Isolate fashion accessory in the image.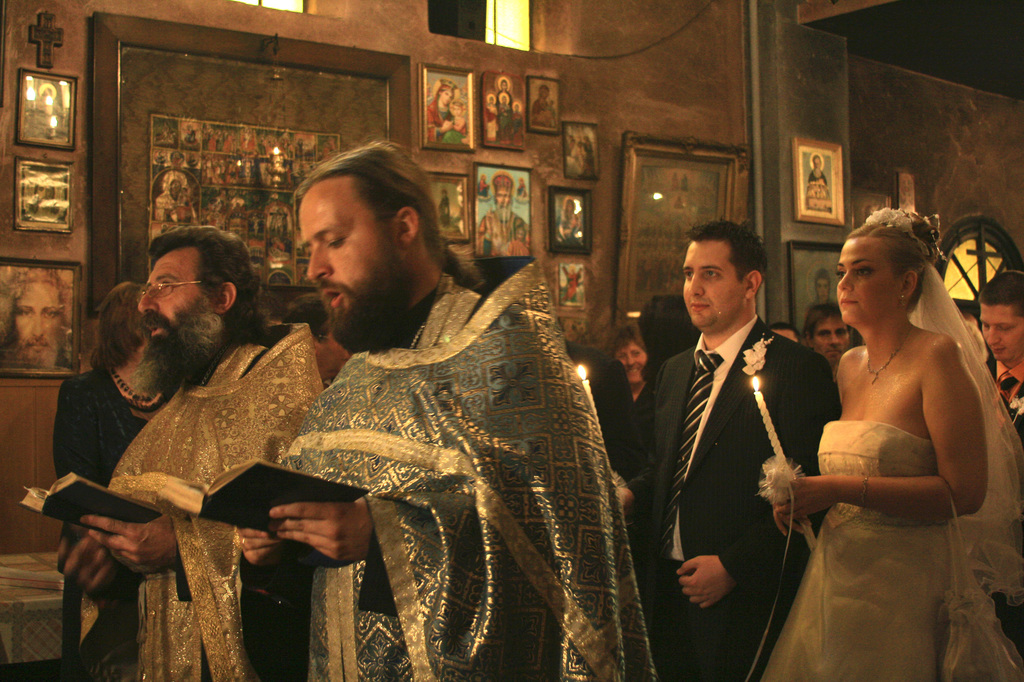
Isolated region: (980,347,1023,438).
